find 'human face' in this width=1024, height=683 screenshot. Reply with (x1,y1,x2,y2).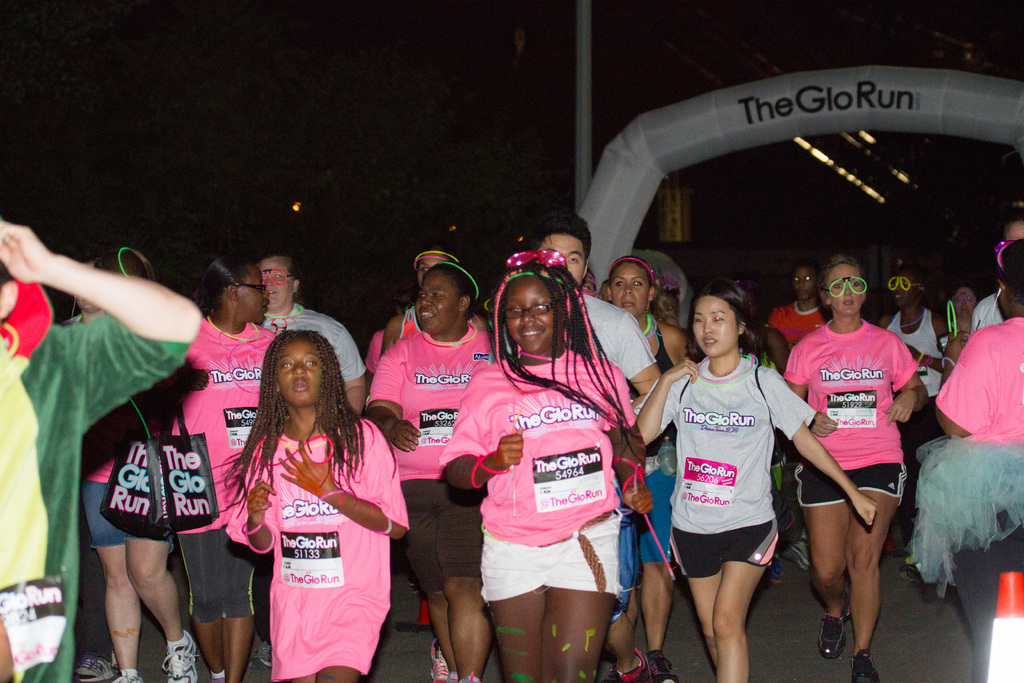
(610,265,648,313).
